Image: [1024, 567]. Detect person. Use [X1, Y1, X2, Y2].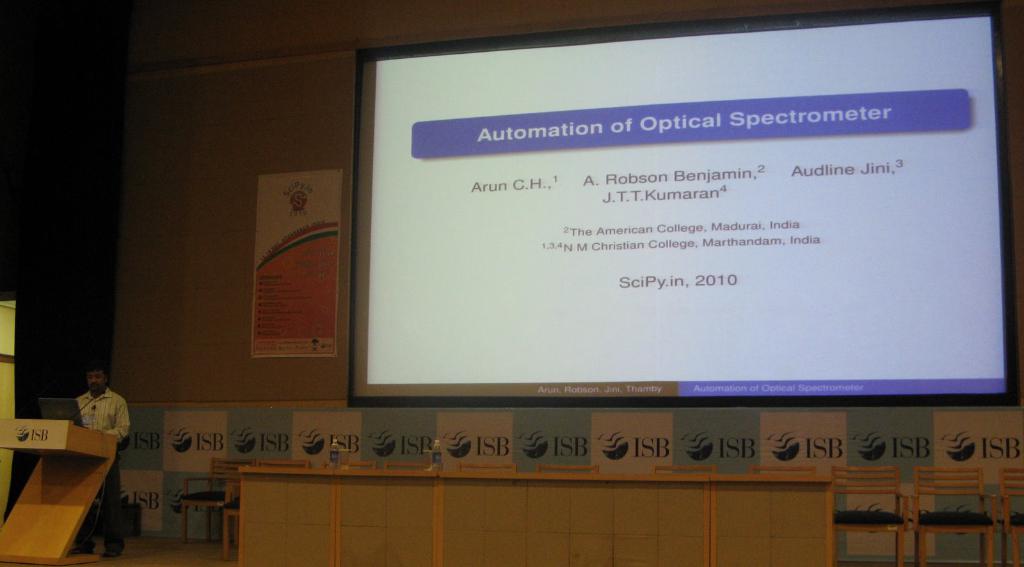
[72, 367, 126, 566].
